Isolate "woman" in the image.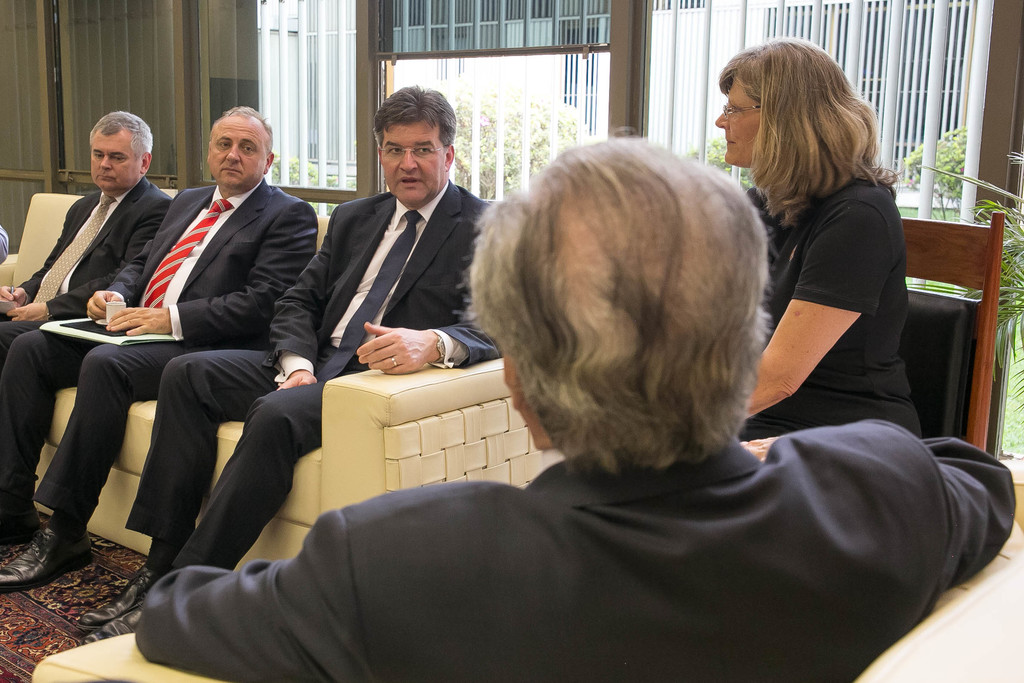
Isolated region: rect(703, 36, 934, 445).
